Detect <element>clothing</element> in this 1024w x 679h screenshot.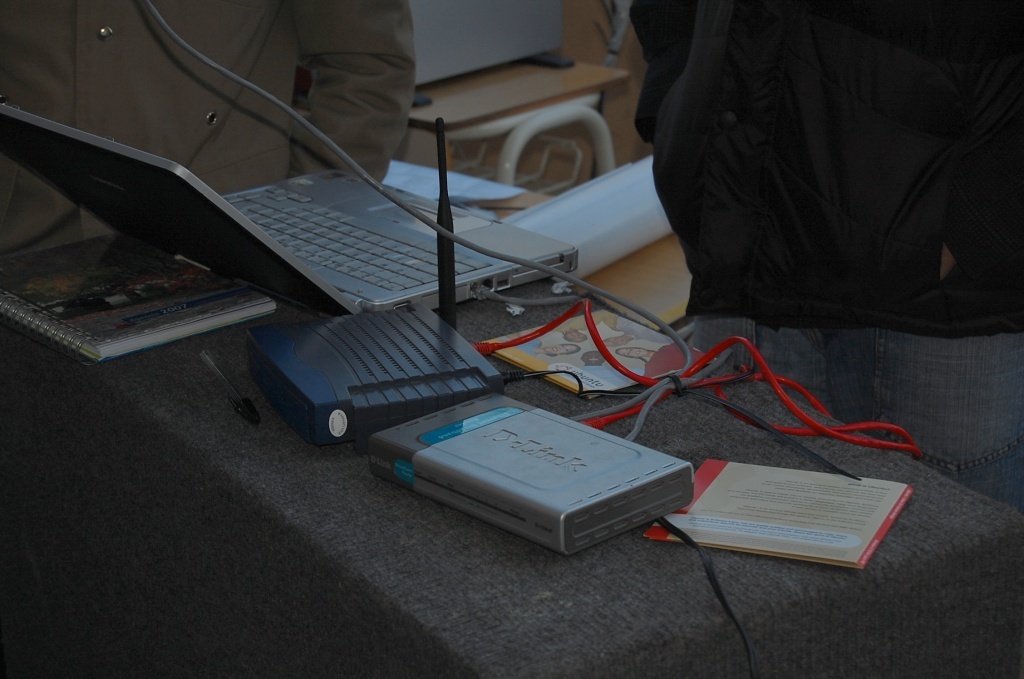
Detection: 9,5,474,256.
